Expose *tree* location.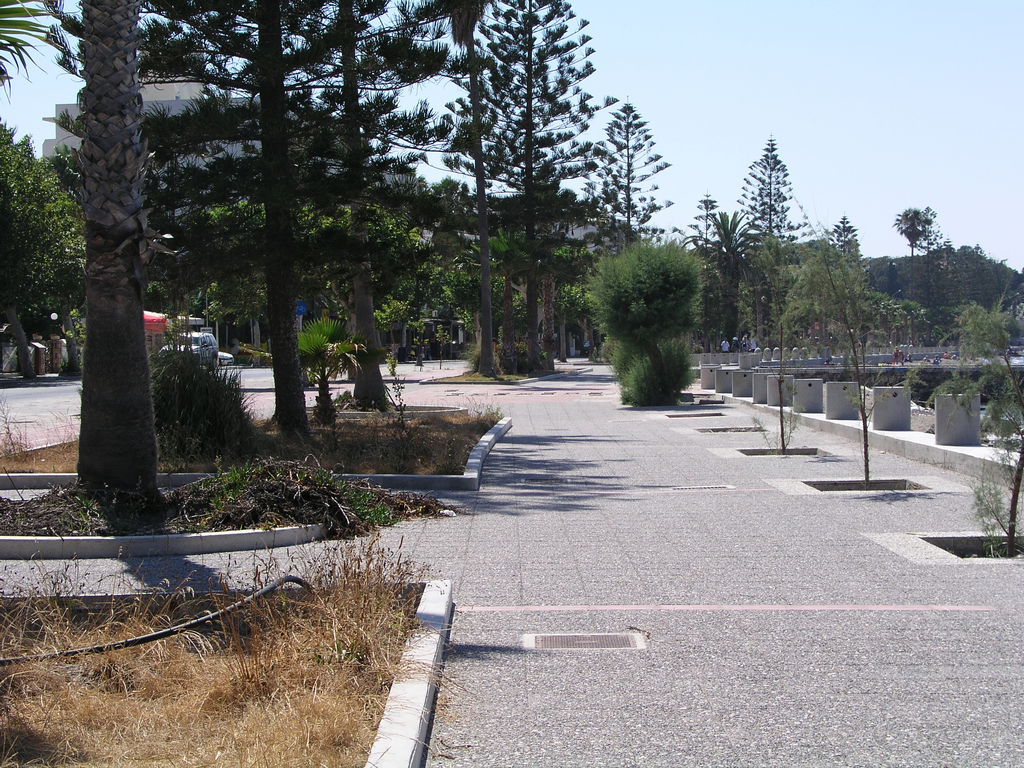
Exposed at select_region(0, 0, 61, 105).
